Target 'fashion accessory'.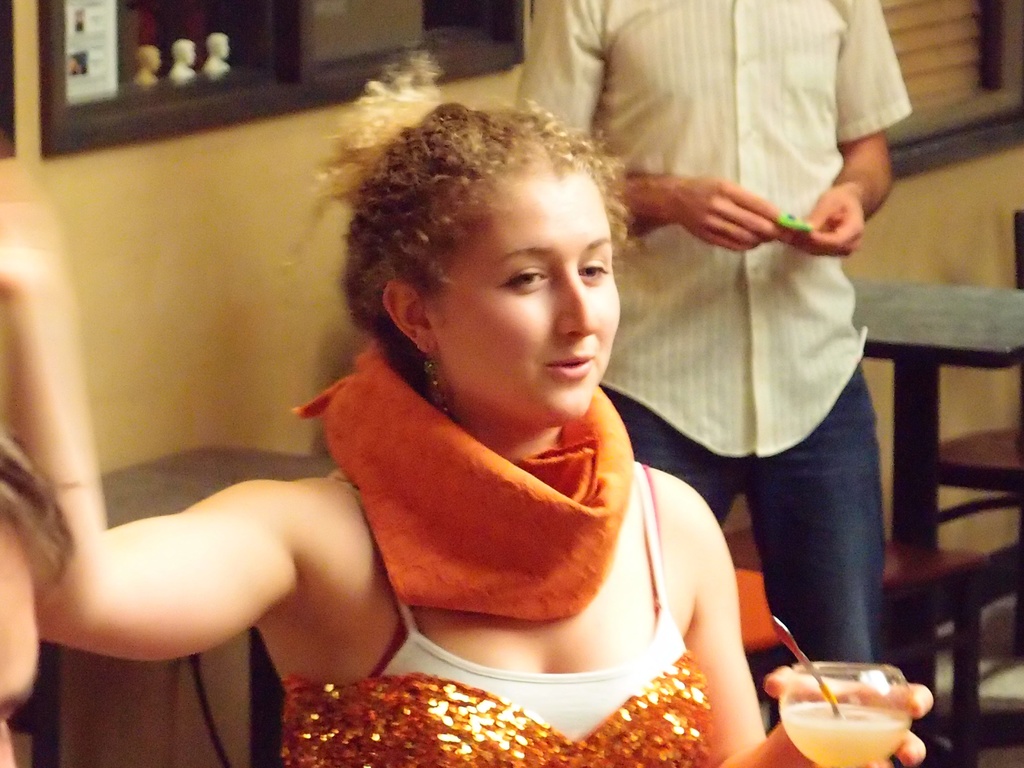
Target region: bbox=(426, 348, 456, 416).
